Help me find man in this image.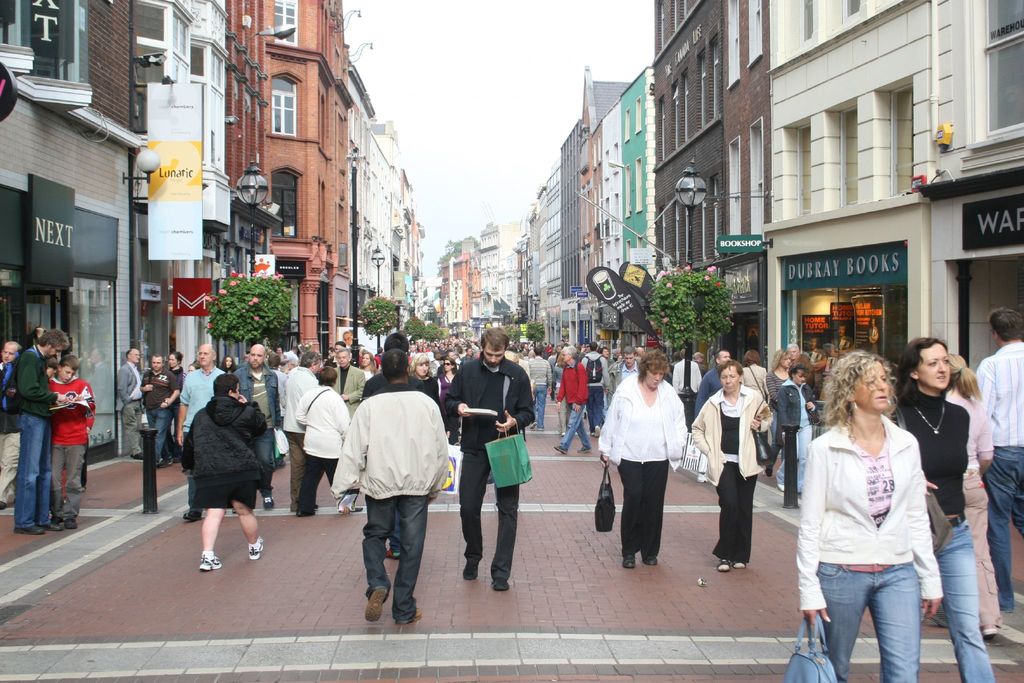
Found it: detection(338, 366, 442, 632).
